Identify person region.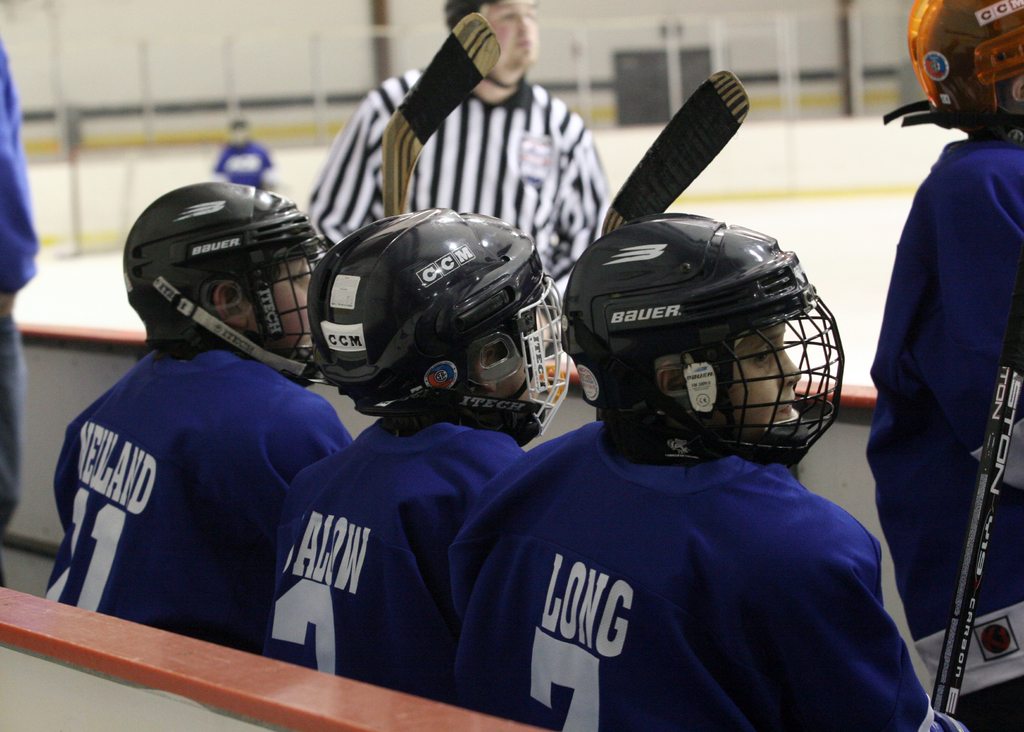
Region: (300, 0, 605, 306).
